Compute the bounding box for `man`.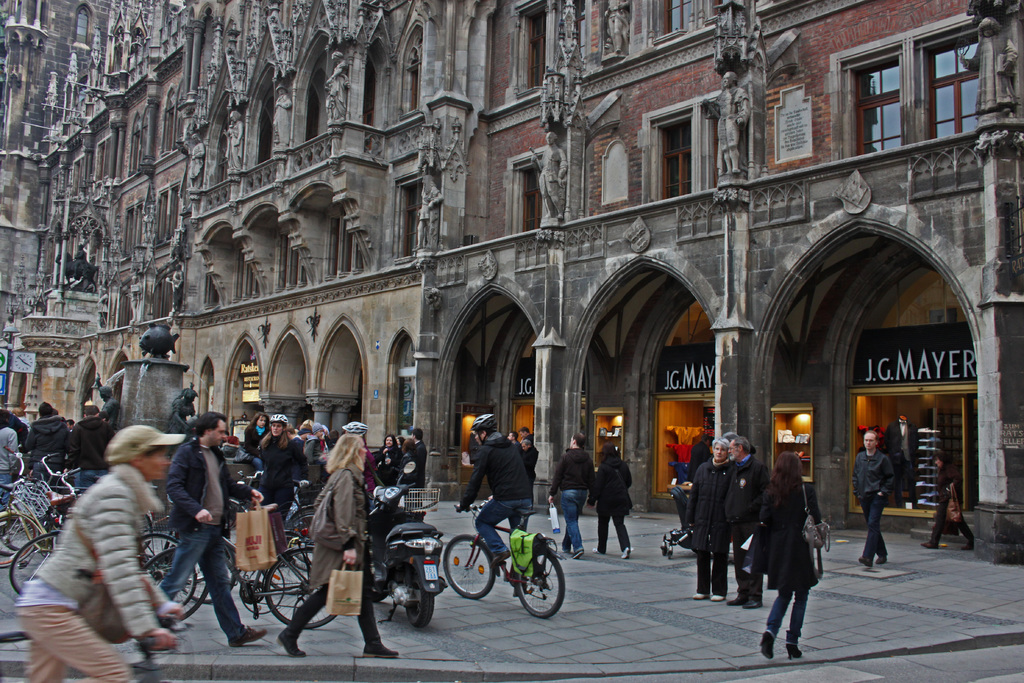
pyautogui.locateOnScreen(506, 431, 522, 448).
